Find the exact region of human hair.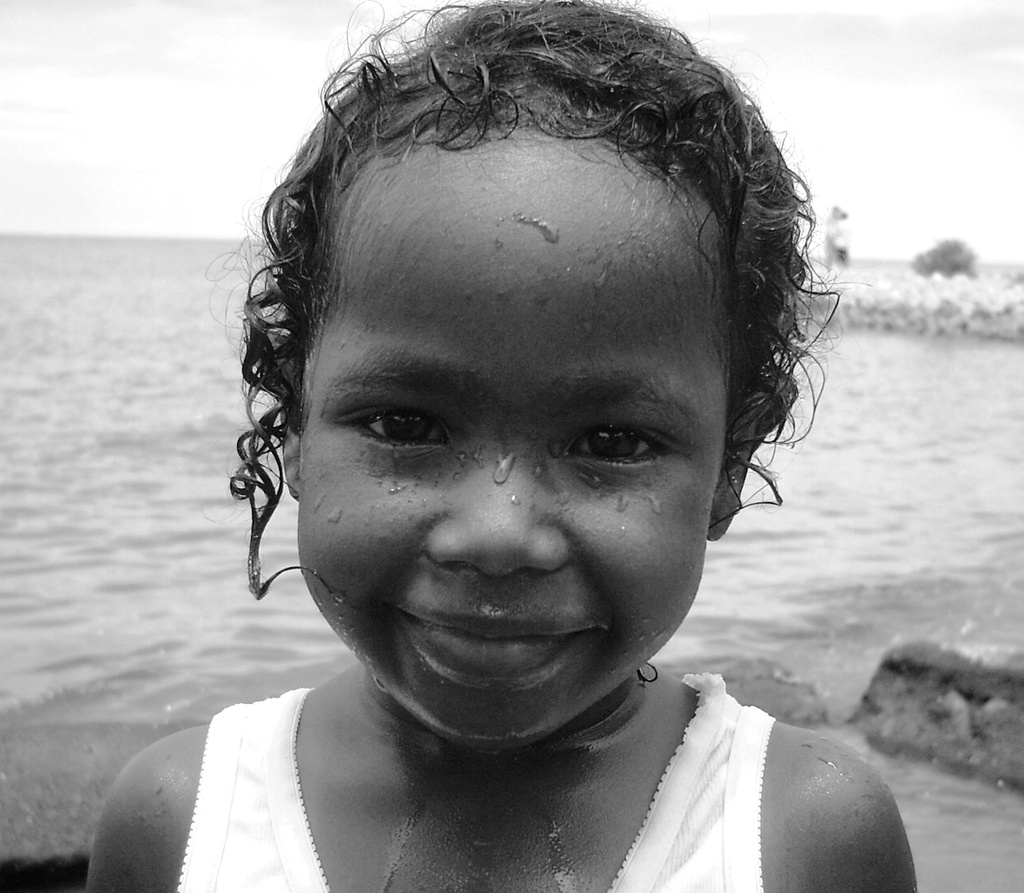
Exact region: 232, 19, 776, 446.
